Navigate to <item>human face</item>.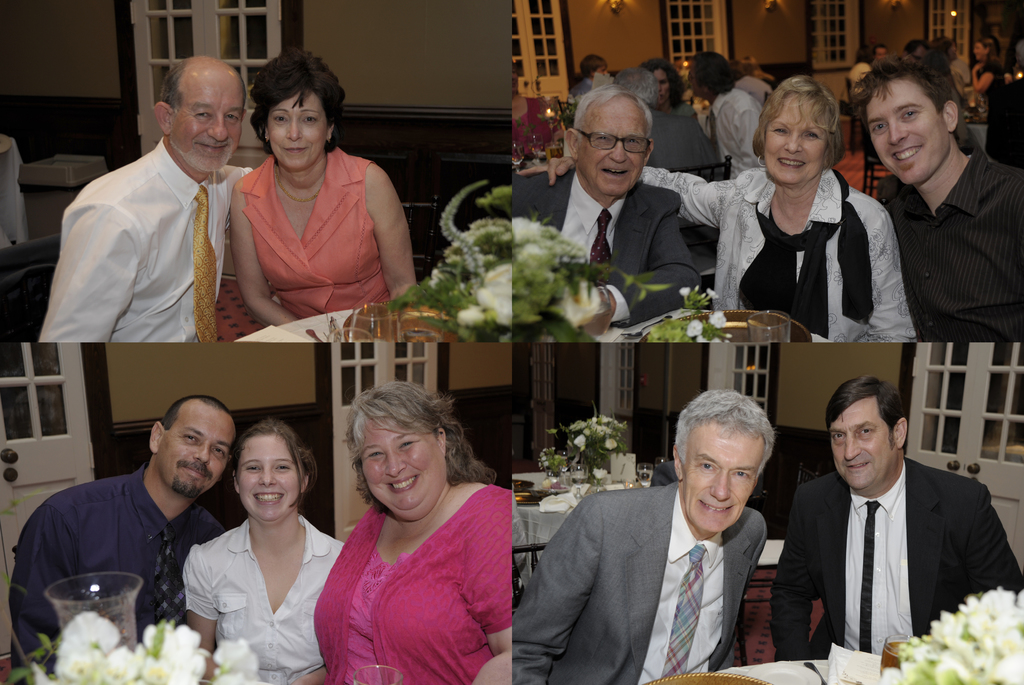
Navigation target: left=876, top=46, right=887, bottom=61.
